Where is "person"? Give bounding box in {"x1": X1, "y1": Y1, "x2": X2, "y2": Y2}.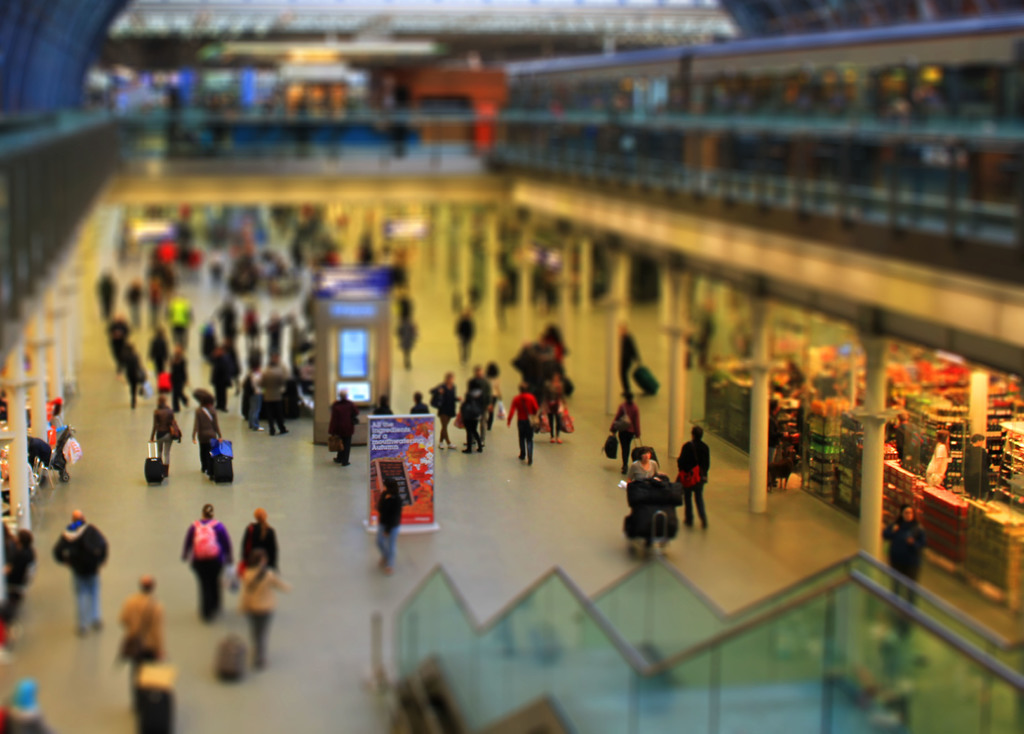
{"x1": 53, "y1": 511, "x2": 109, "y2": 636}.
